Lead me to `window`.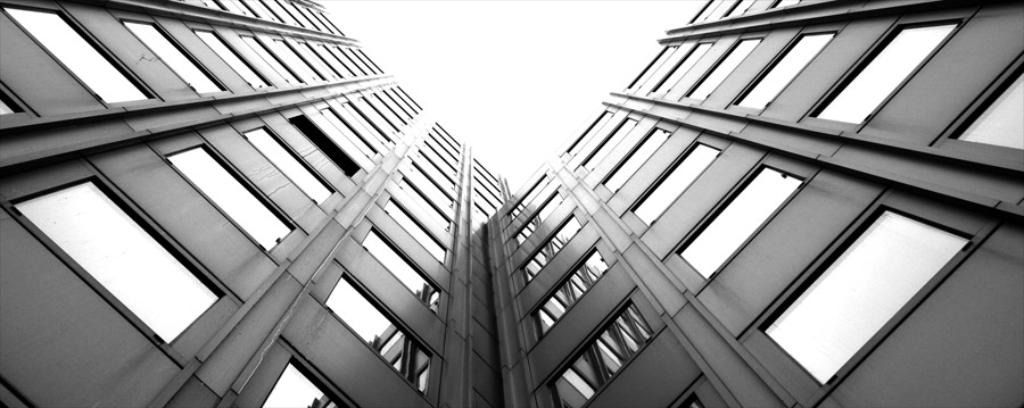
Lead to detection(356, 224, 443, 320).
